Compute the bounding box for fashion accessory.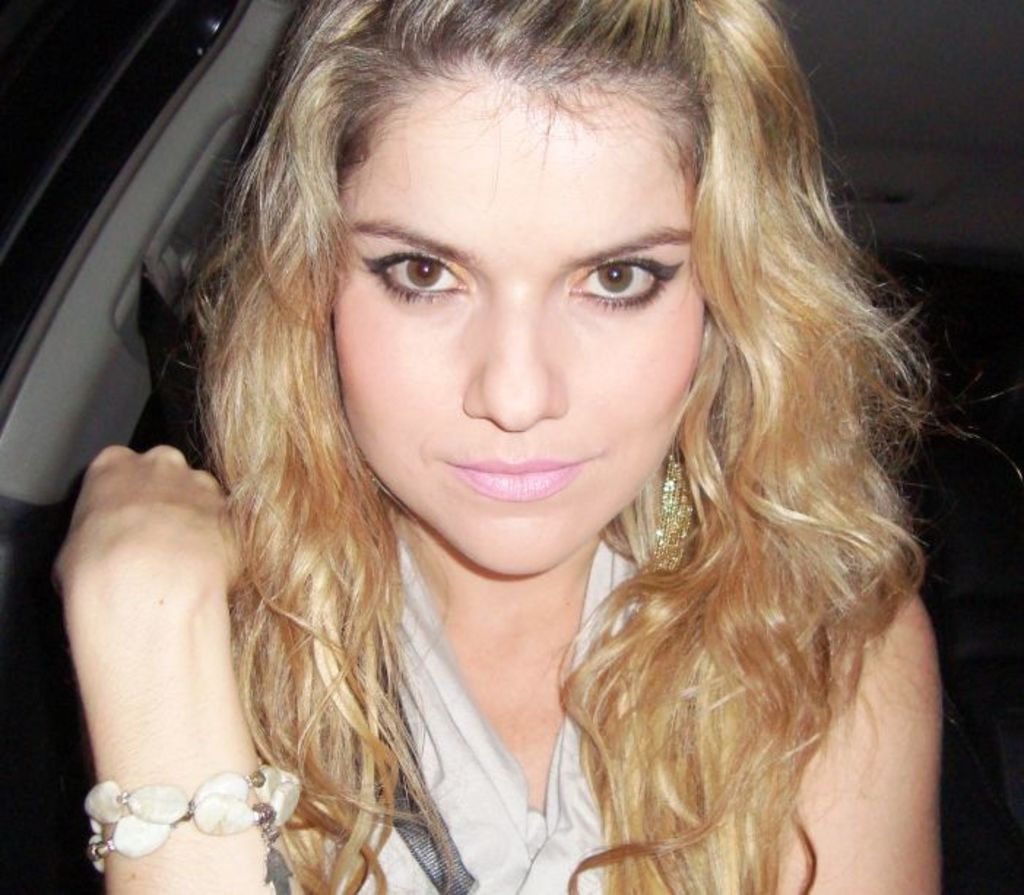
detection(82, 764, 304, 894).
